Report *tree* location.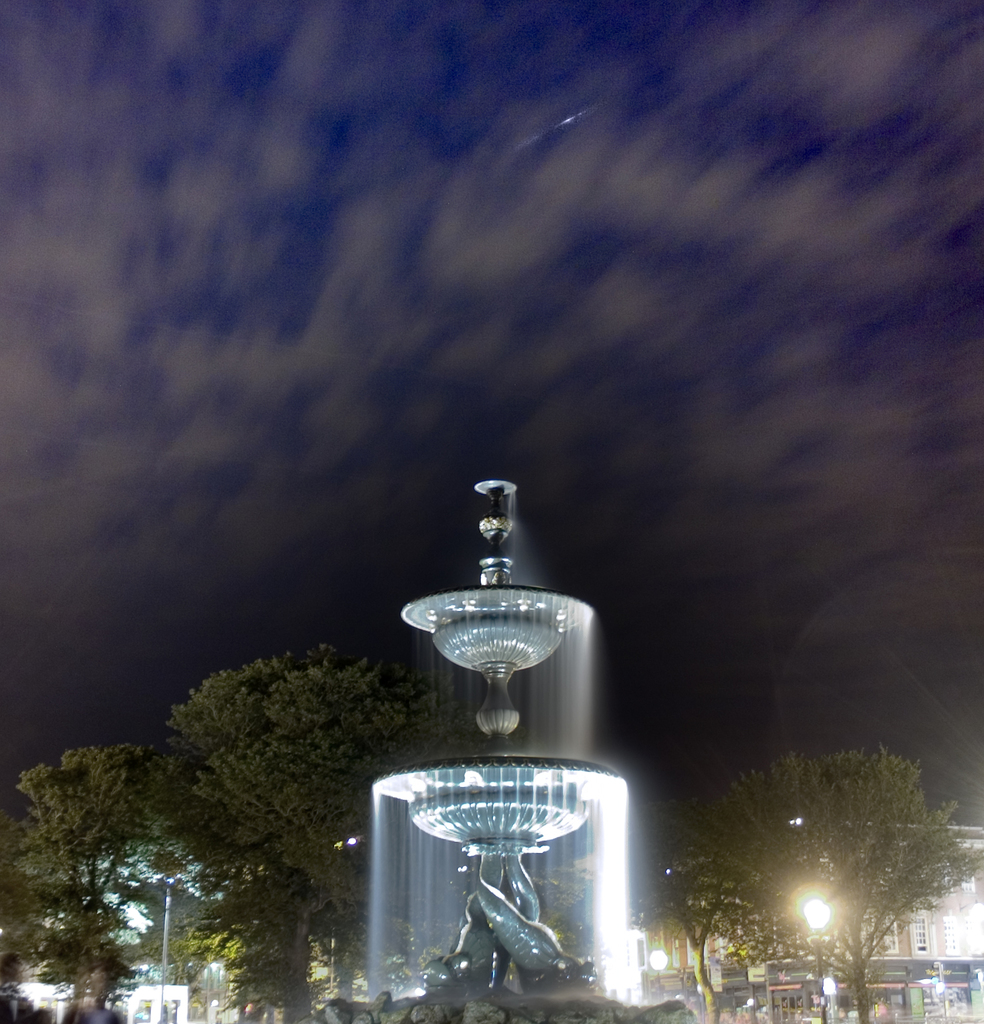
Report: rect(672, 744, 956, 964).
